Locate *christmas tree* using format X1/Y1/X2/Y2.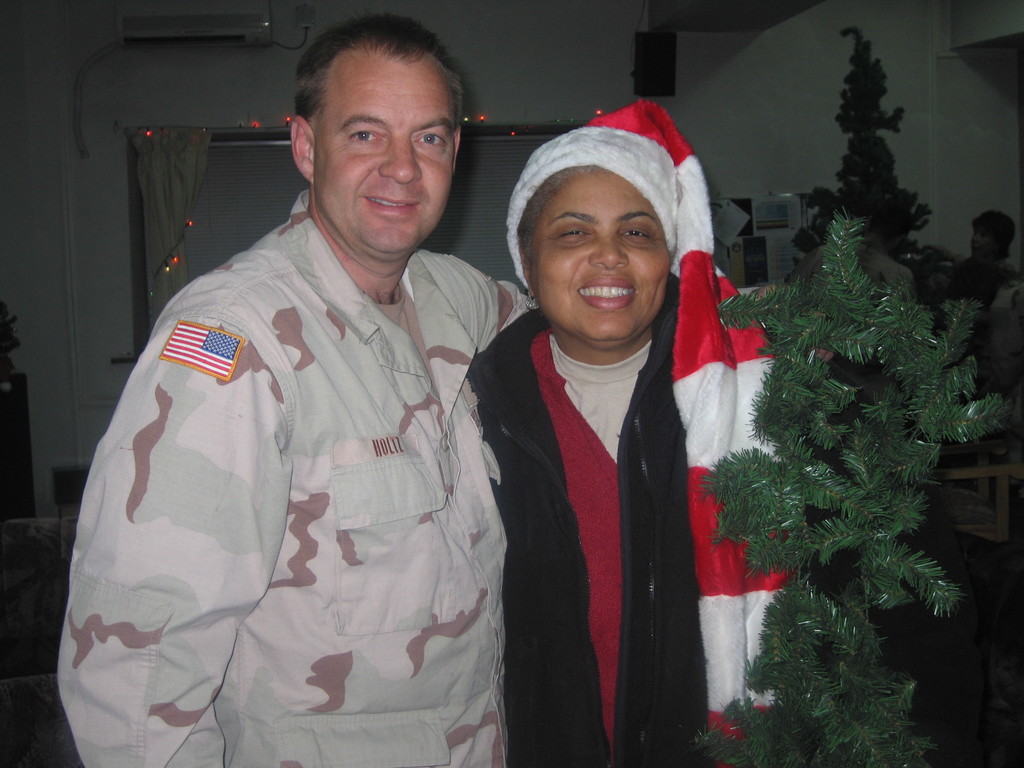
692/204/991/767.
